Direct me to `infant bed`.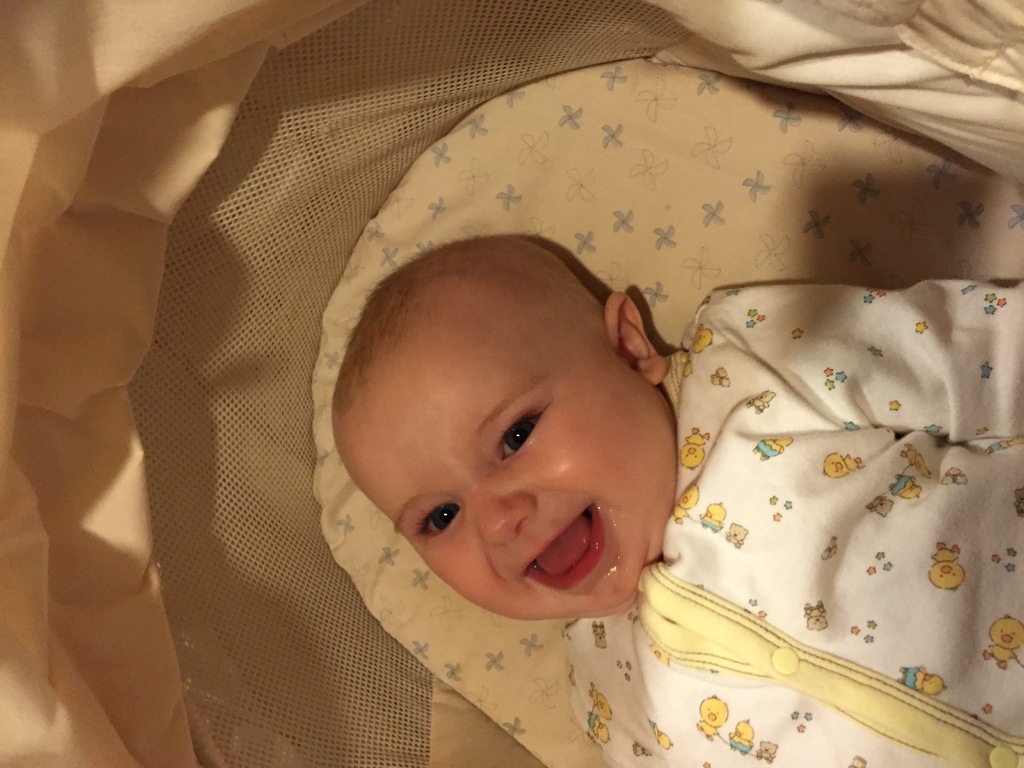
Direction: {"left": 0, "top": 0, "right": 1023, "bottom": 767}.
